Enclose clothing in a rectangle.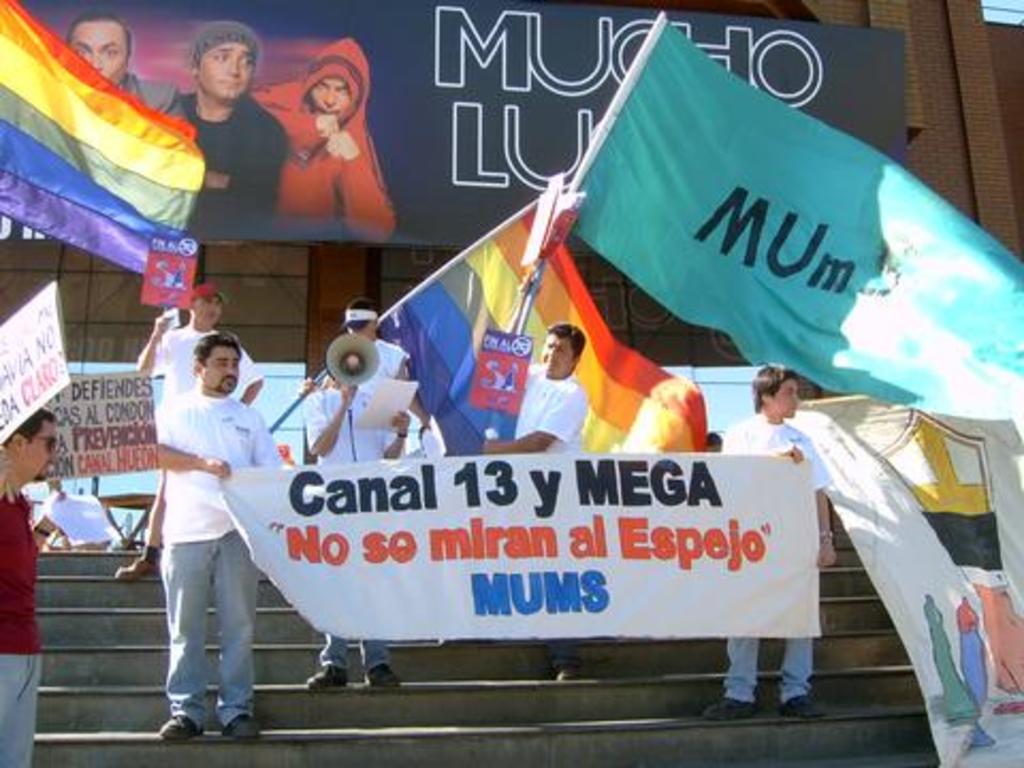
Rect(171, 92, 292, 224).
